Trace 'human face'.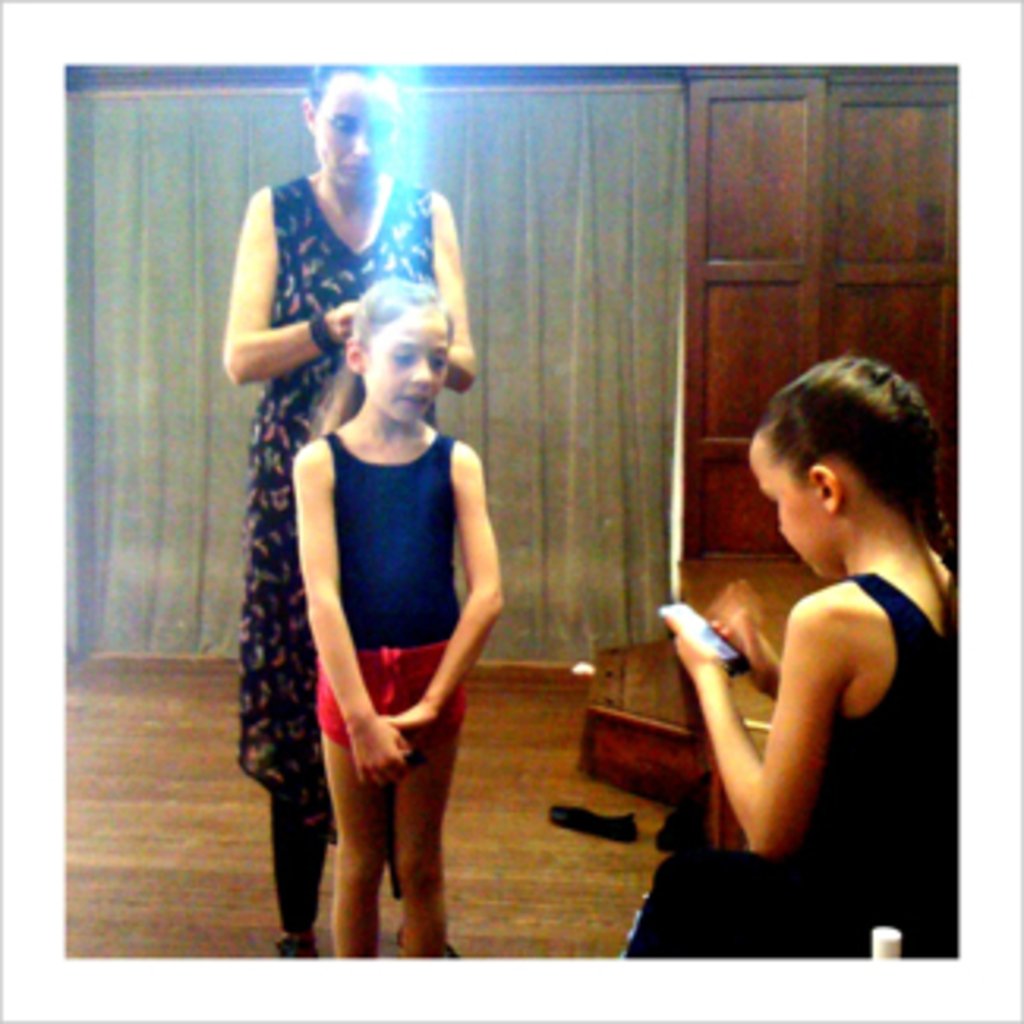
Traced to x1=365, y1=312, x2=444, y2=425.
